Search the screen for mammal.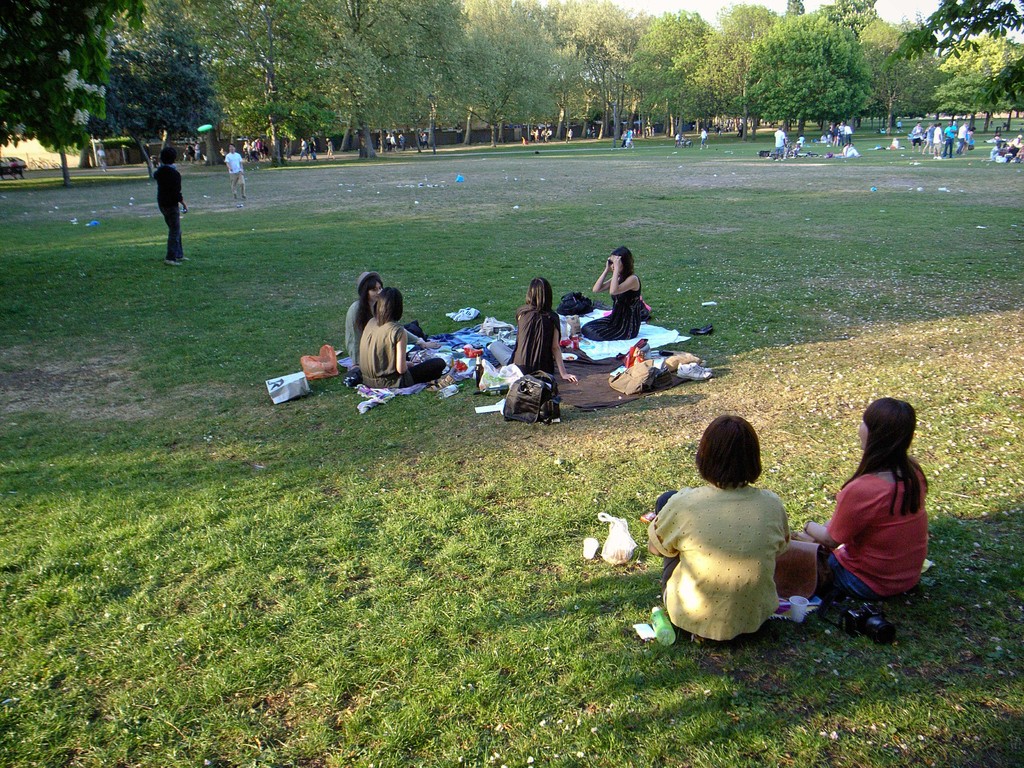
Found at <bbox>589, 245, 641, 341</bbox>.
